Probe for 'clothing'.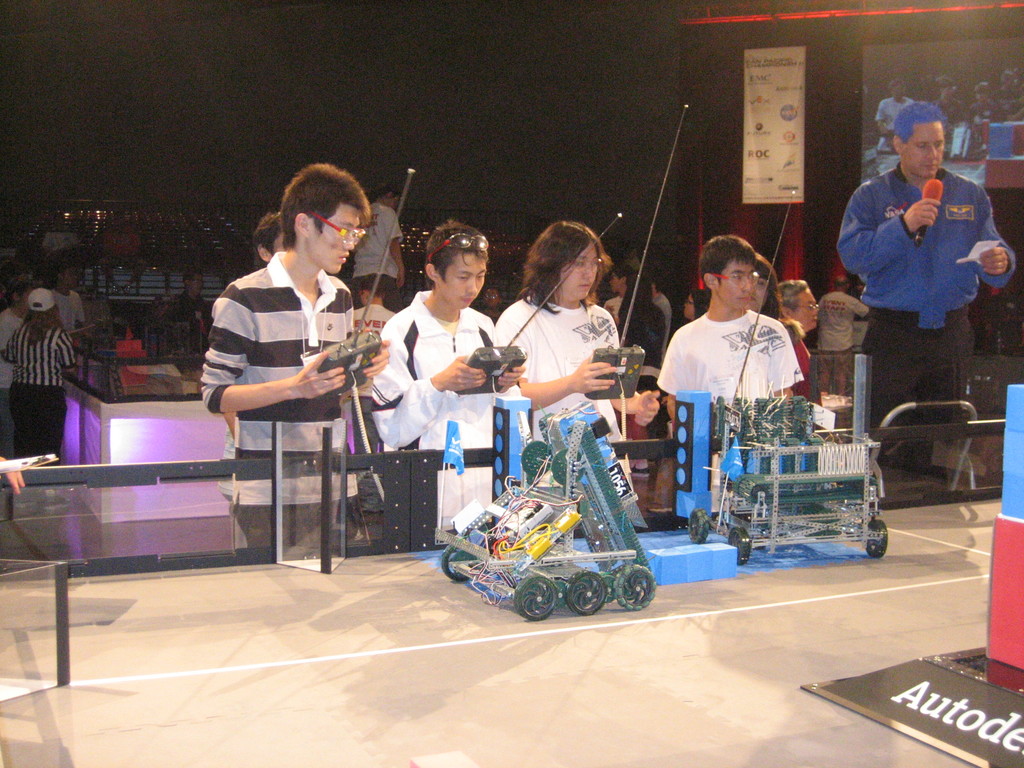
Probe result: 804:289:865:409.
